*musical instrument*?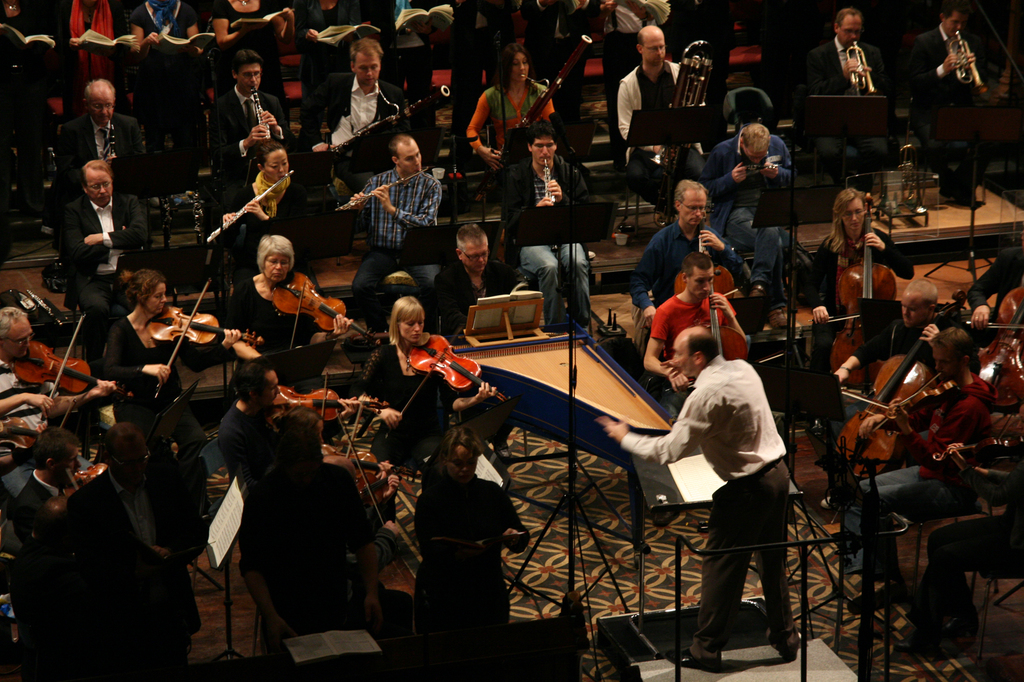
region(268, 274, 387, 347)
